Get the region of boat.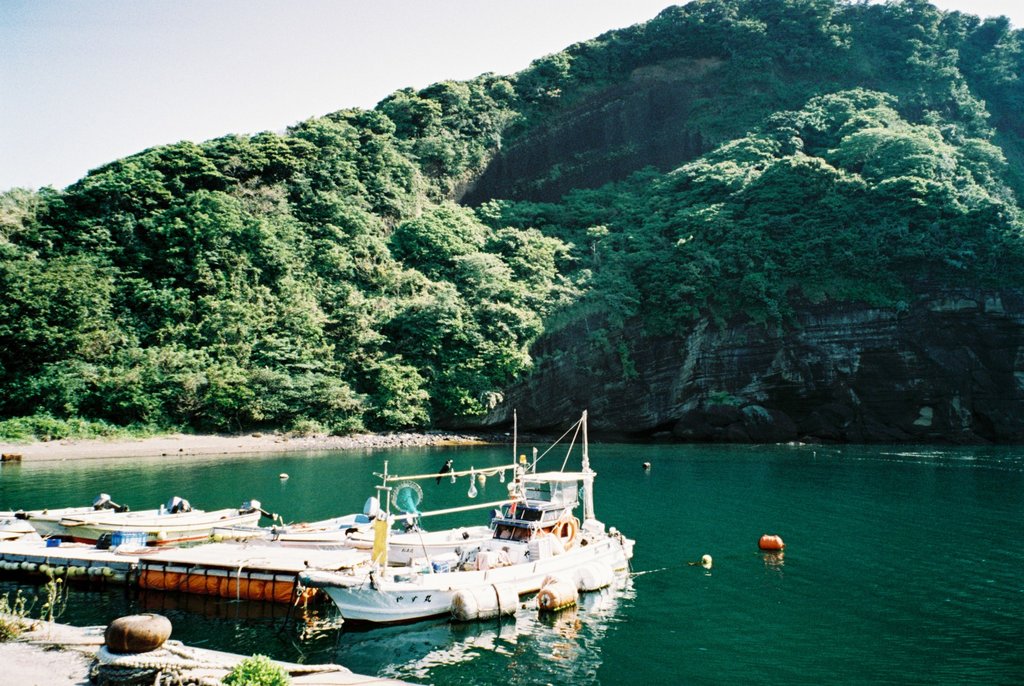
[left=10, top=500, right=296, bottom=578].
